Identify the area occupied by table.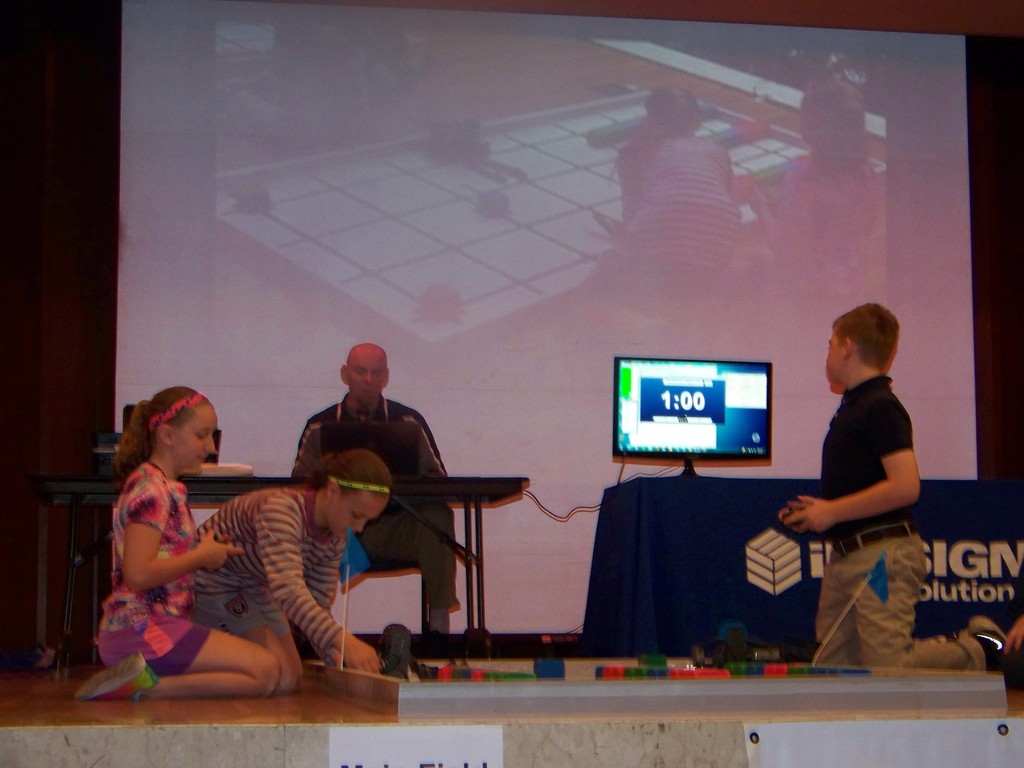
Area: (579, 471, 1023, 655).
